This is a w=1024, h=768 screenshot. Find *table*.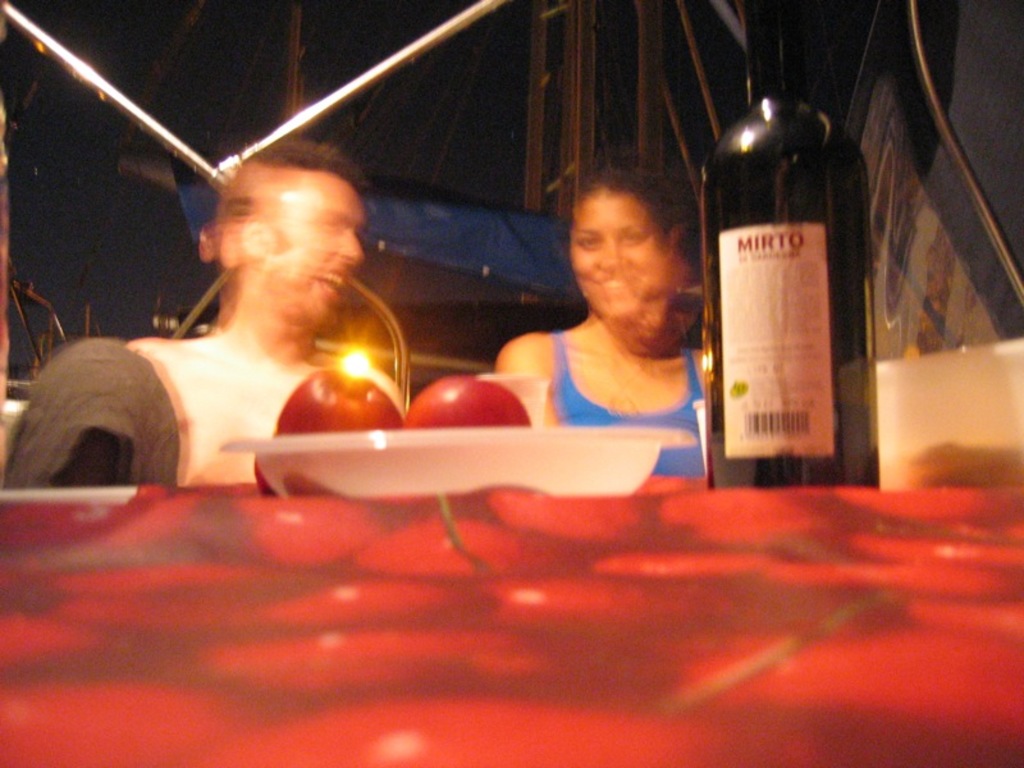
Bounding box: <region>0, 426, 1023, 724</region>.
